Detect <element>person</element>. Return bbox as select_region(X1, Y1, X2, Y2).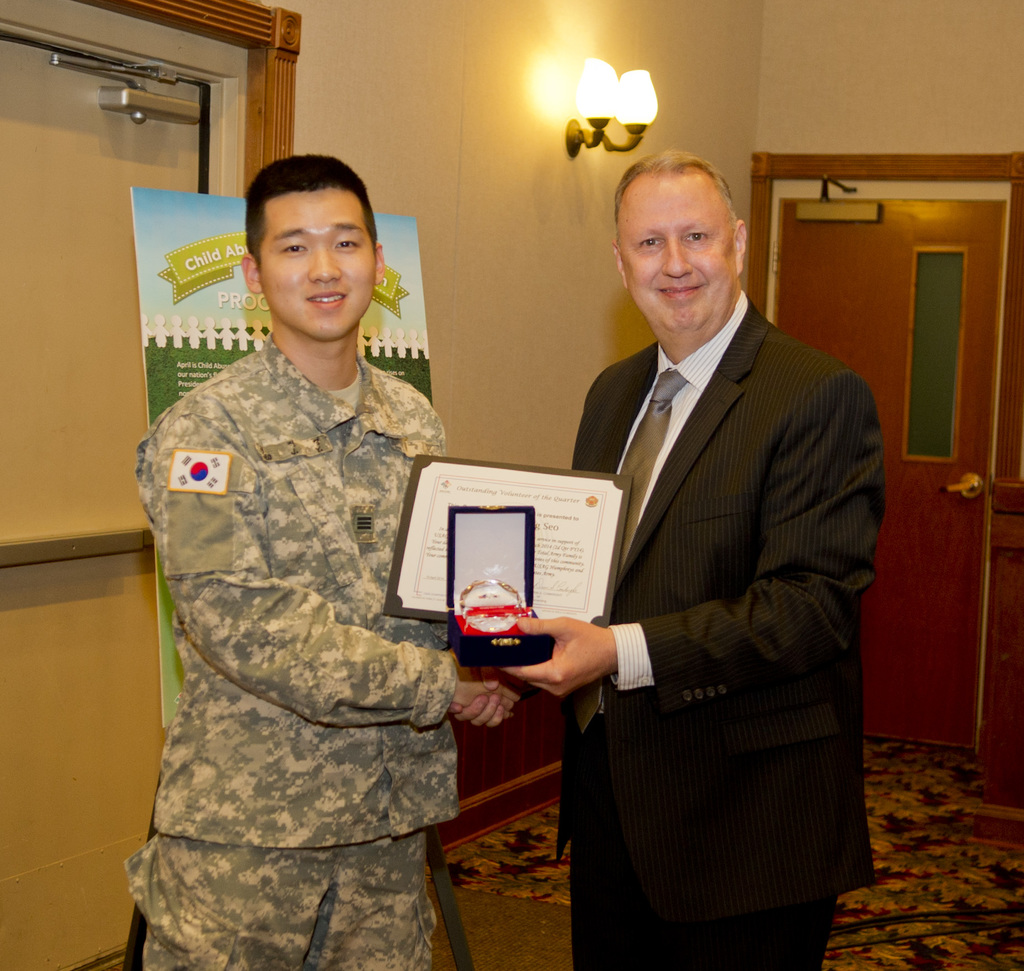
select_region(446, 156, 884, 970).
